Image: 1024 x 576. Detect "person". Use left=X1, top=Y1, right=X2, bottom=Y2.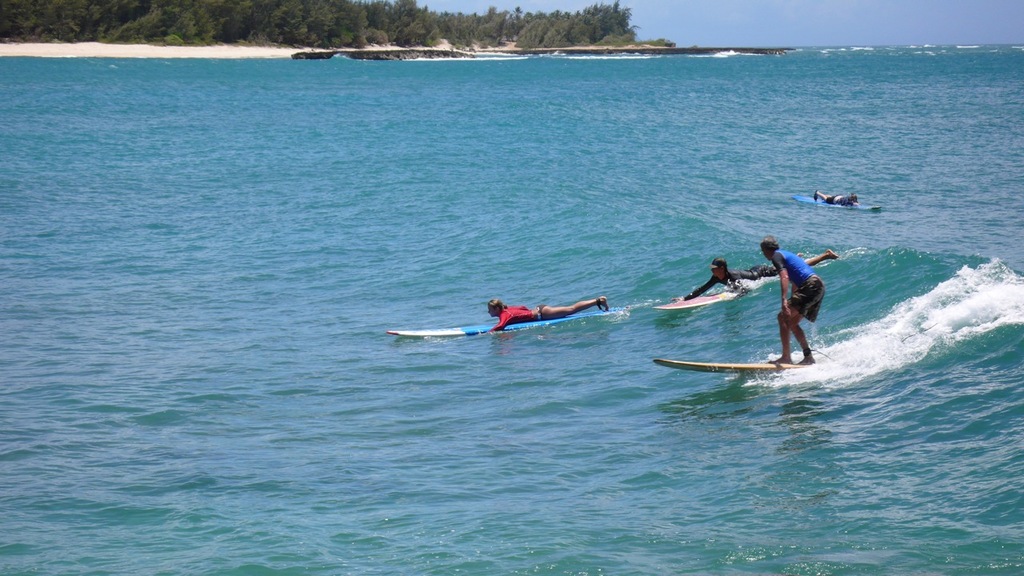
left=814, top=187, right=891, bottom=215.
